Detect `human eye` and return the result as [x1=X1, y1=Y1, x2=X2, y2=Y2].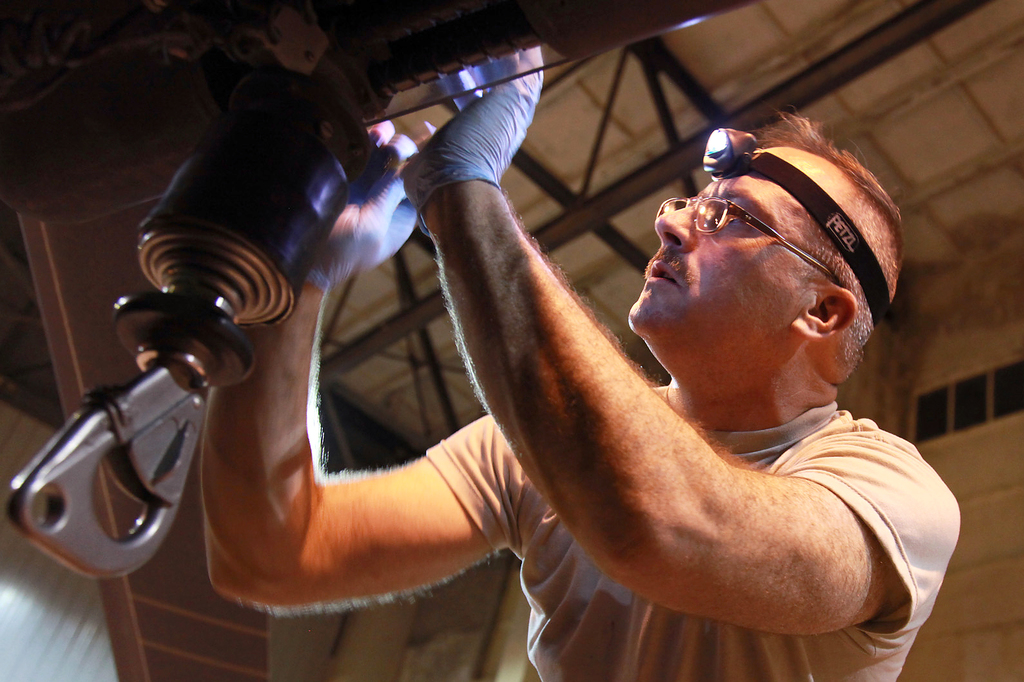
[x1=706, y1=206, x2=746, y2=231].
